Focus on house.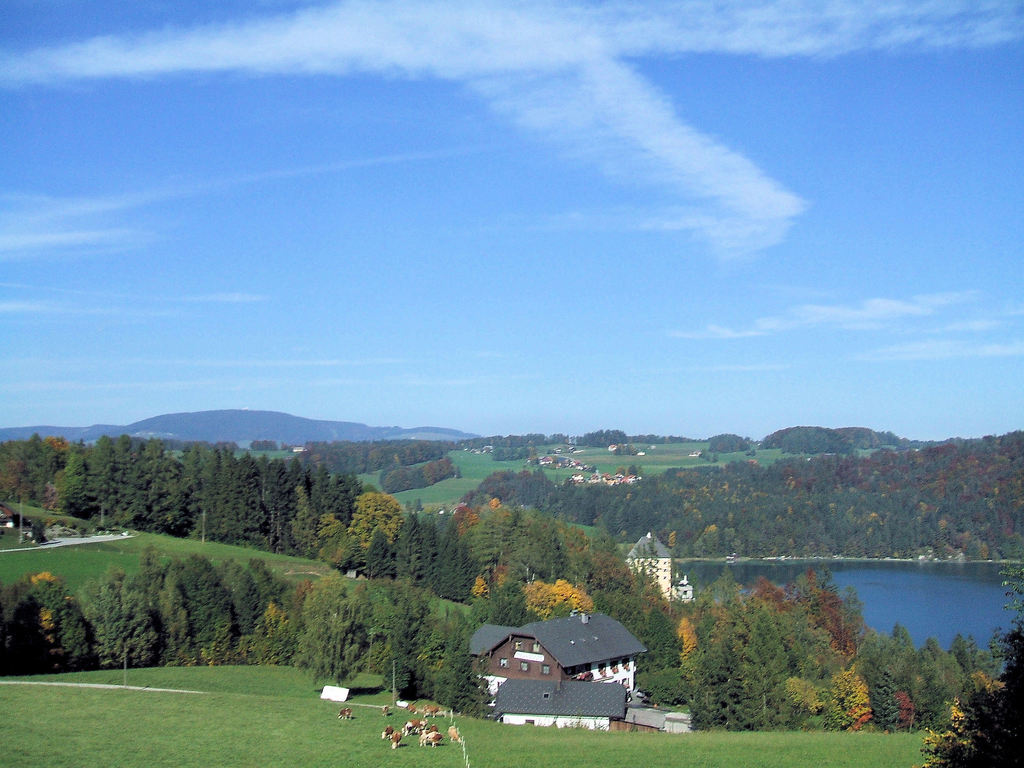
Focused at 488, 674, 636, 732.
